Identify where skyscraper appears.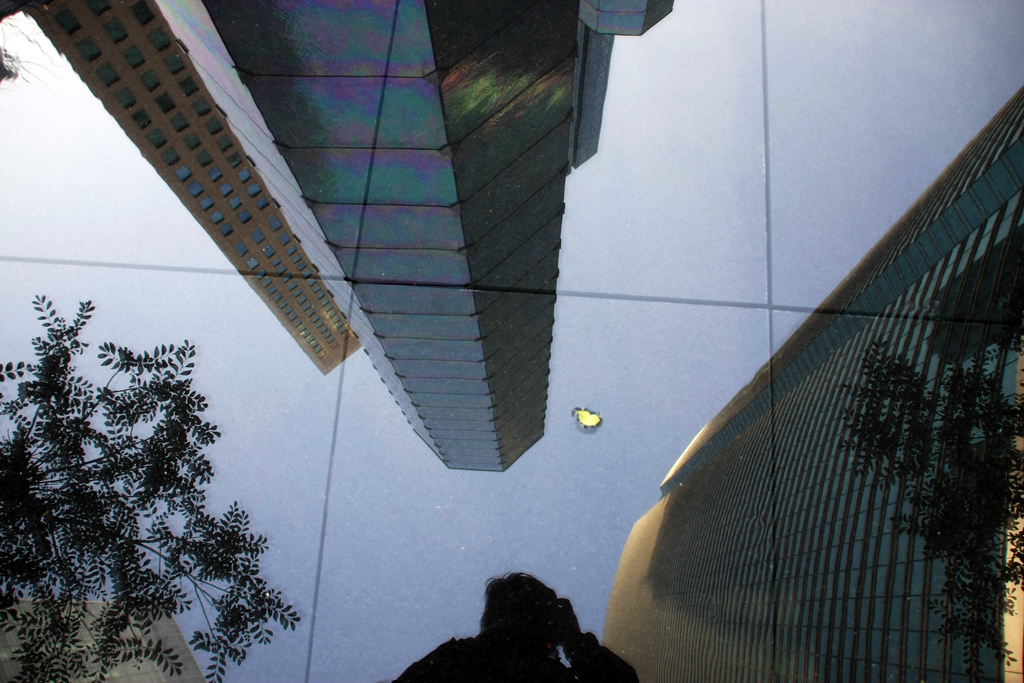
Appears at 156, 0, 681, 475.
